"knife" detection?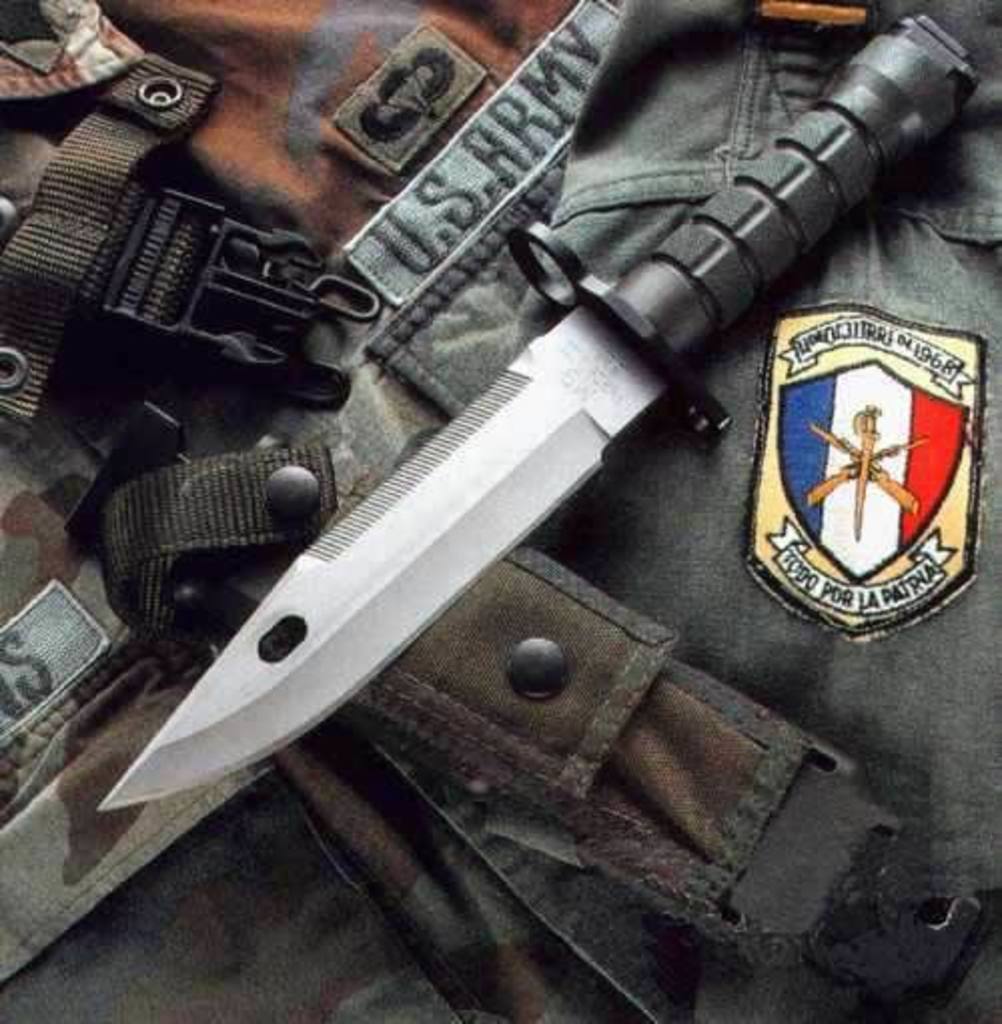
select_region(96, 10, 980, 814)
